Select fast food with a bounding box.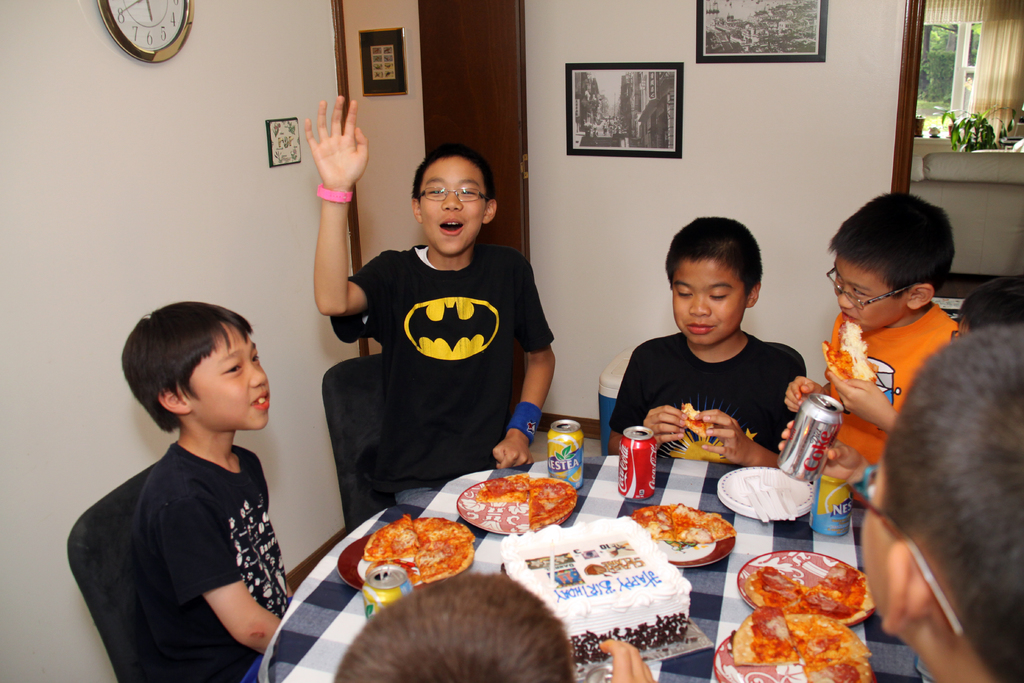
<region>476, 472, 531, 504</region>.
